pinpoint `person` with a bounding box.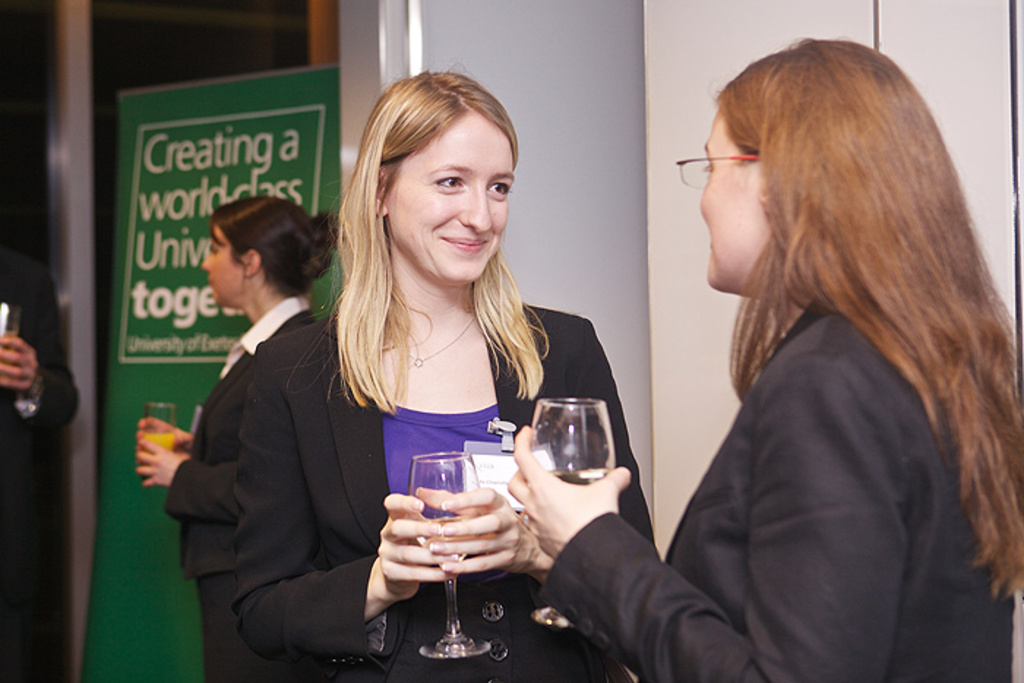
rect(0, 208, 95, 682).
